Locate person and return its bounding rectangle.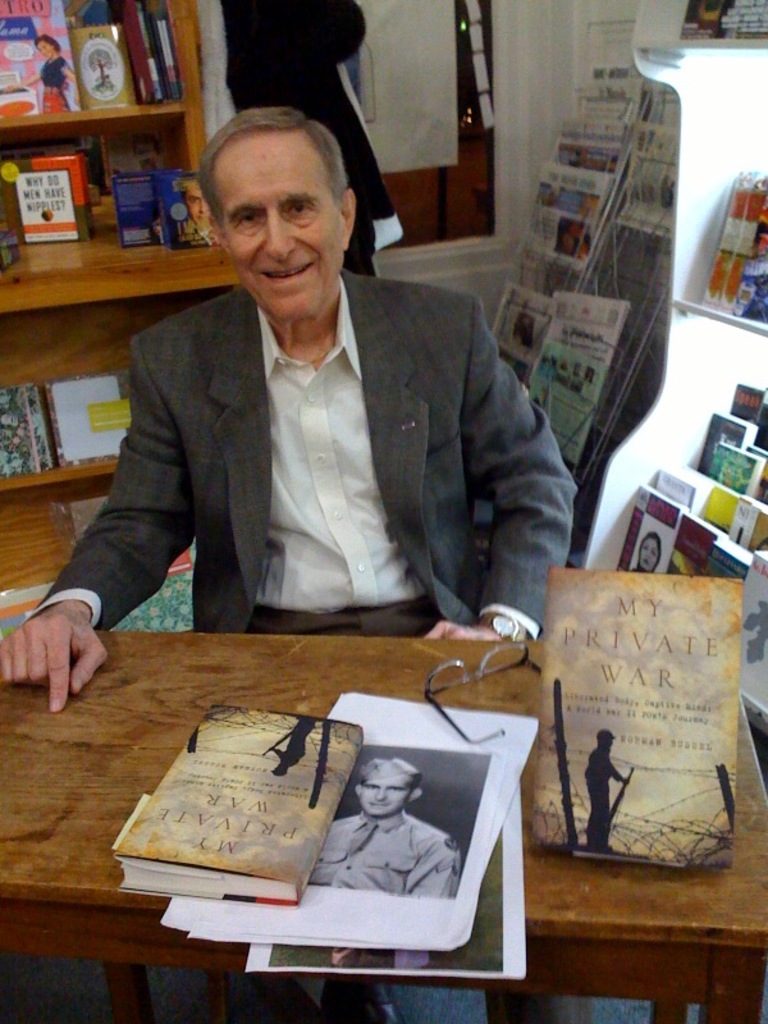
box(319, 762, 461, 899).
